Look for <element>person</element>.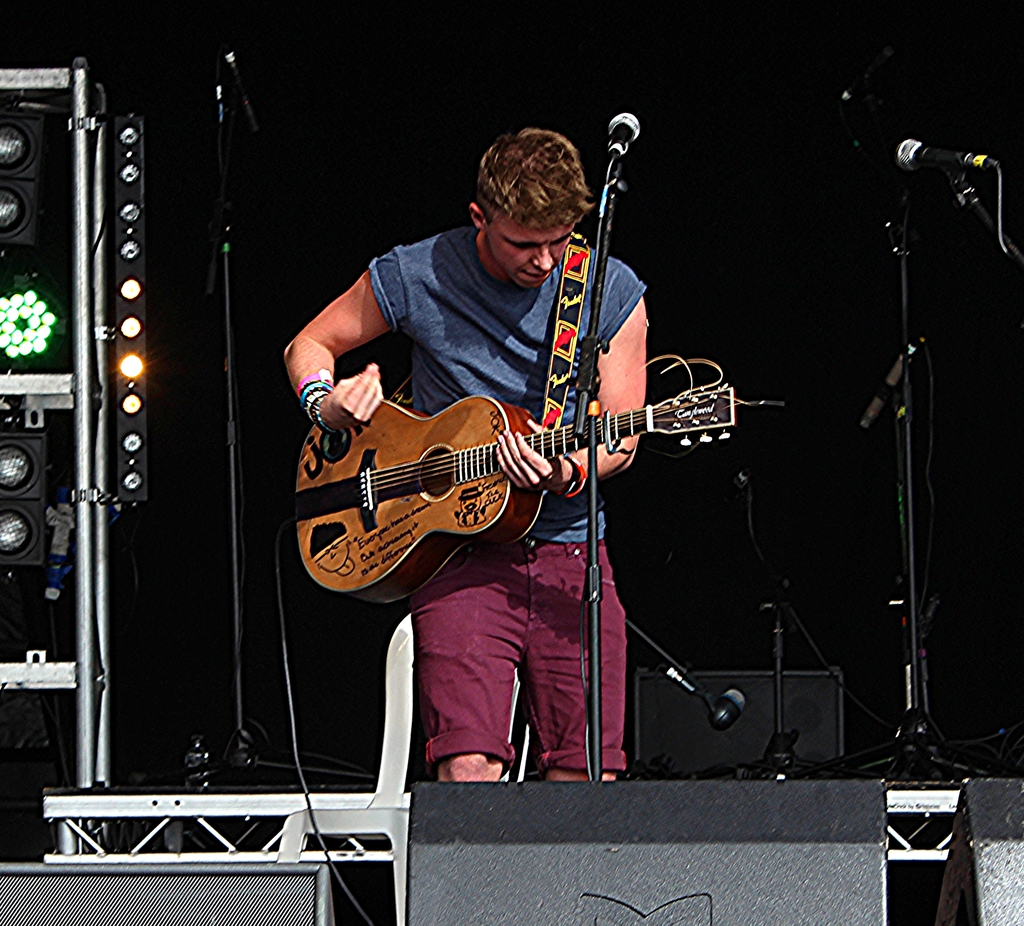
Found: crop(316, 121, 714, 723).
